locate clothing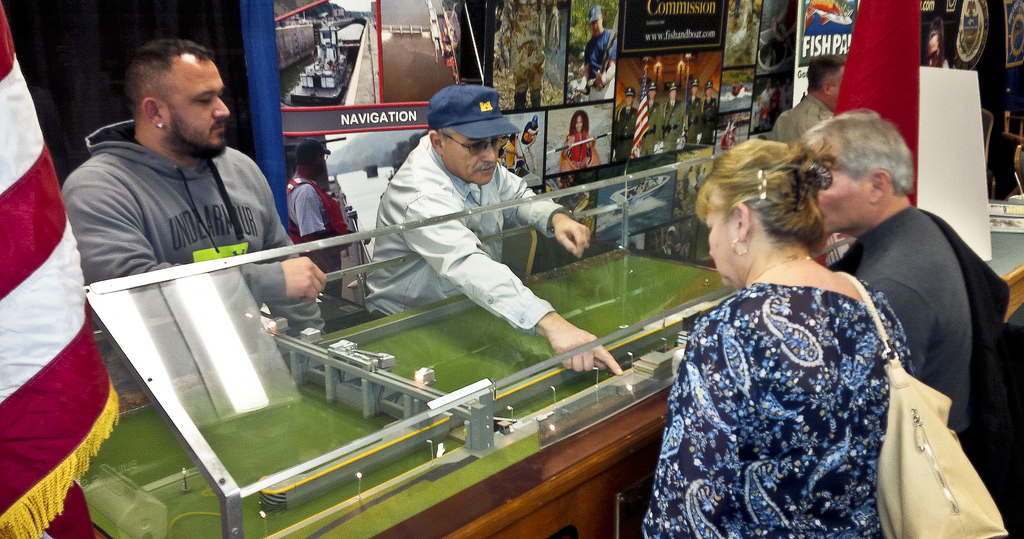
[left=488, top=0, right=562, bottom=97]
